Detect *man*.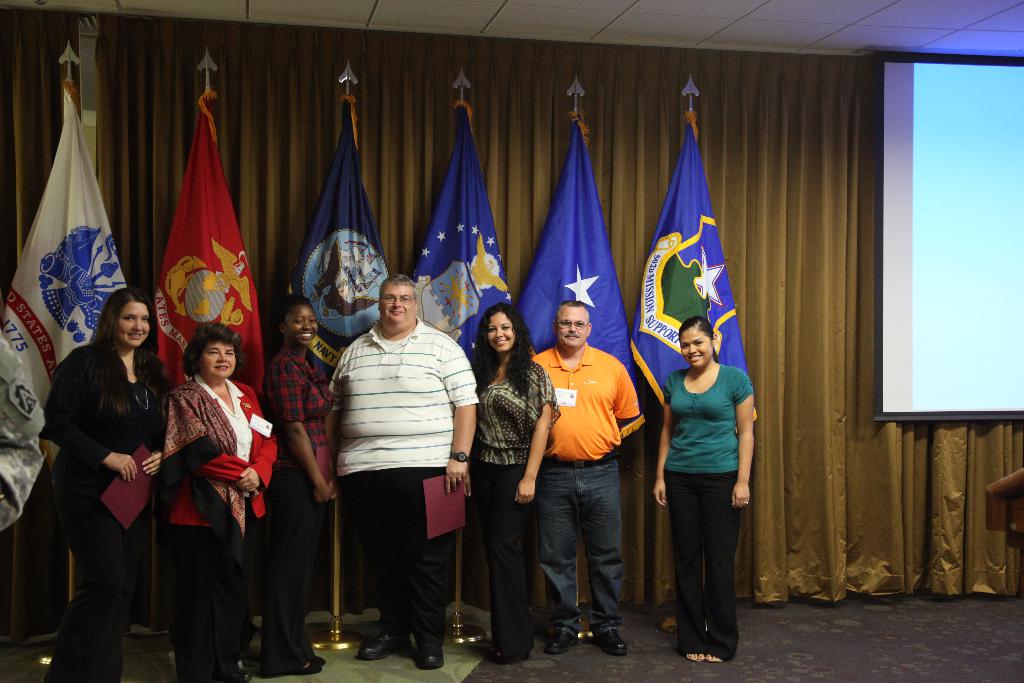
Detected at (left=312, top=277, right=467, bottom=680).
